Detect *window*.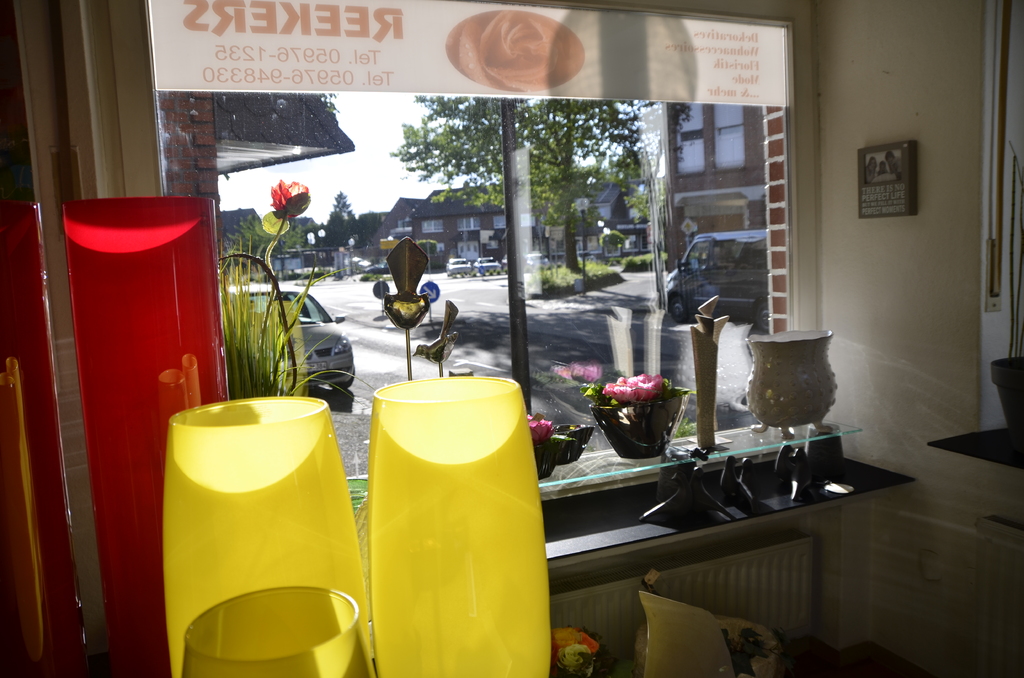
Detected at detection(671, 104, 746, 175).
